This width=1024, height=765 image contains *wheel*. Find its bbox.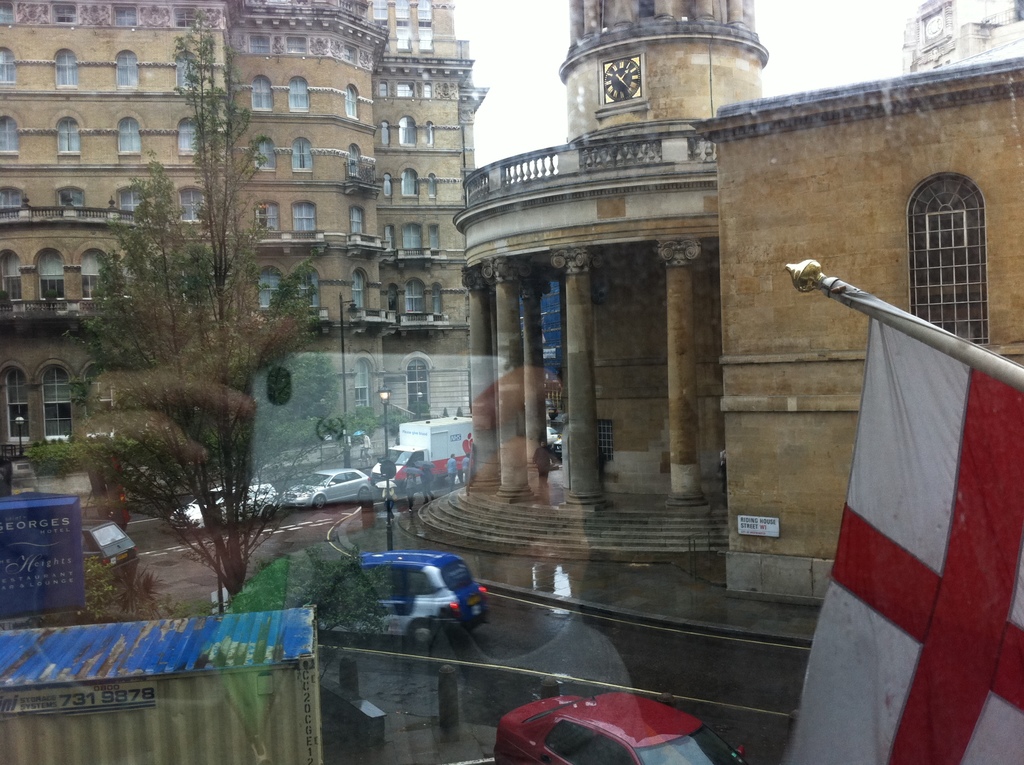
<bbox>358, 490, 369, 498</bbox>.
